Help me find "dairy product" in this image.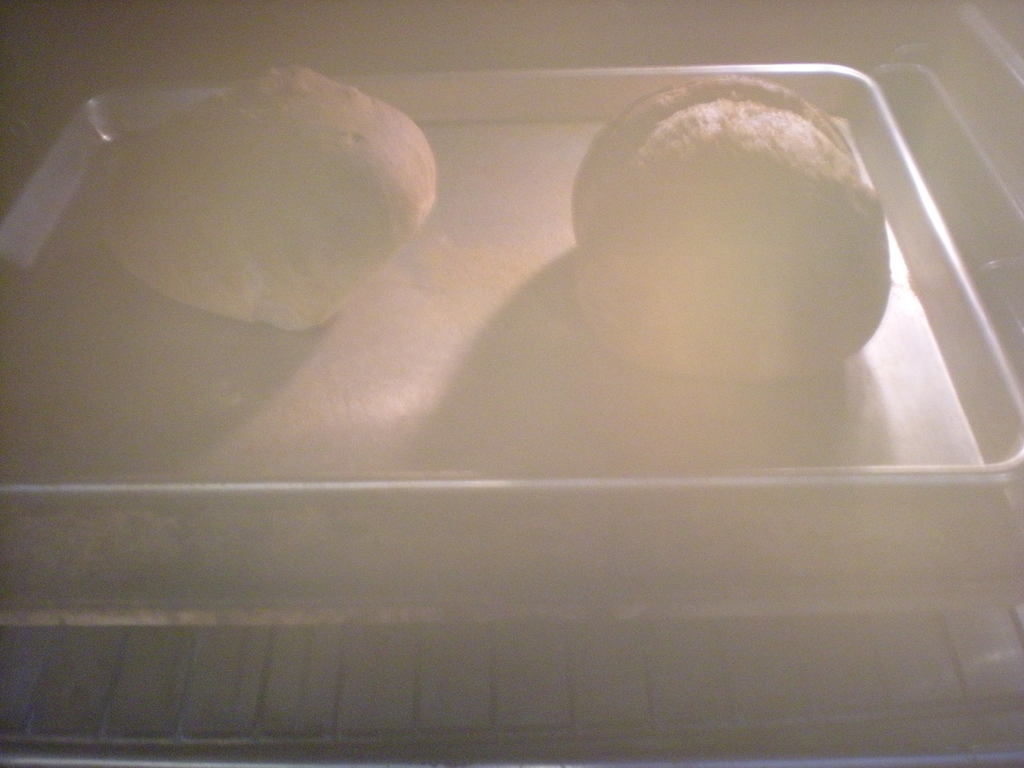
Found it: 64,77,447,326.
